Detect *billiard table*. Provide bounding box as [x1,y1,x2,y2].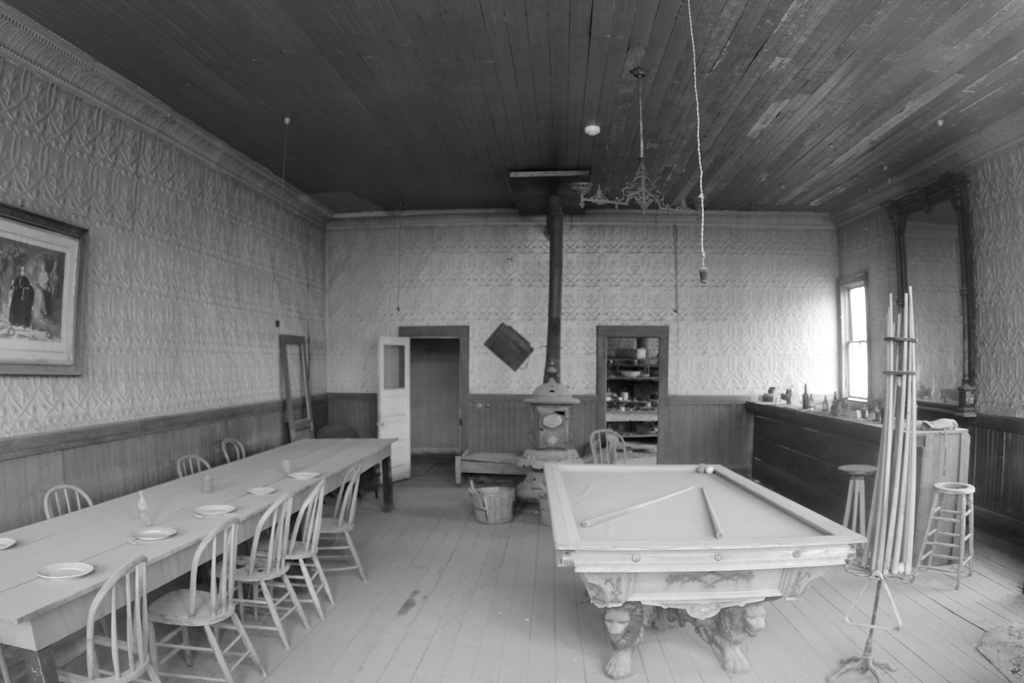
[540,463,868,681].
